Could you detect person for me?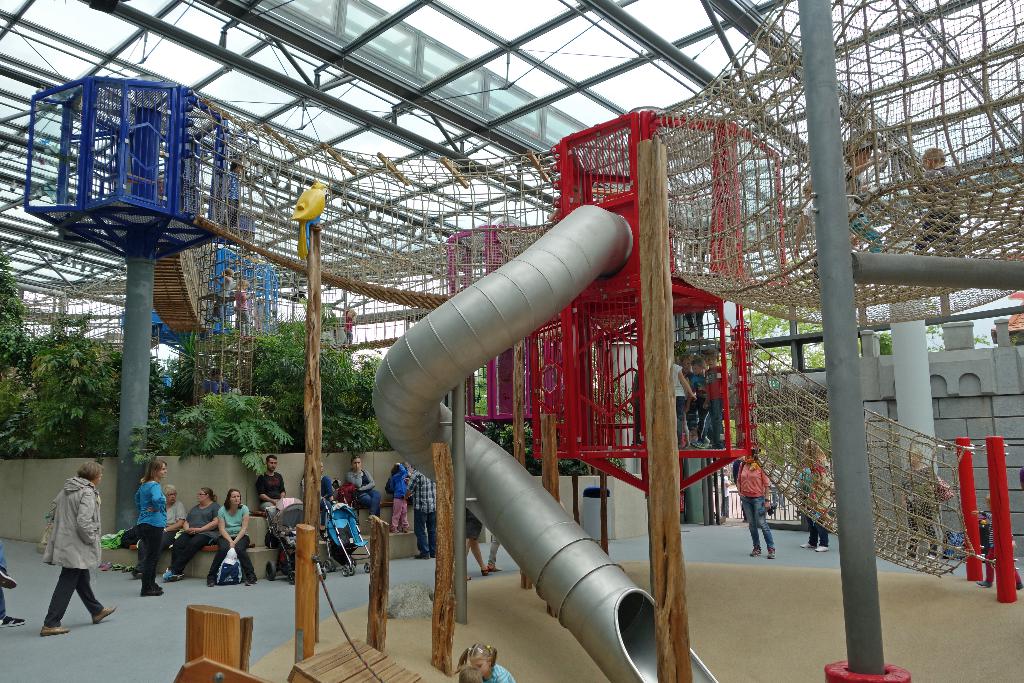
Detection result: 848,140,883,259.
